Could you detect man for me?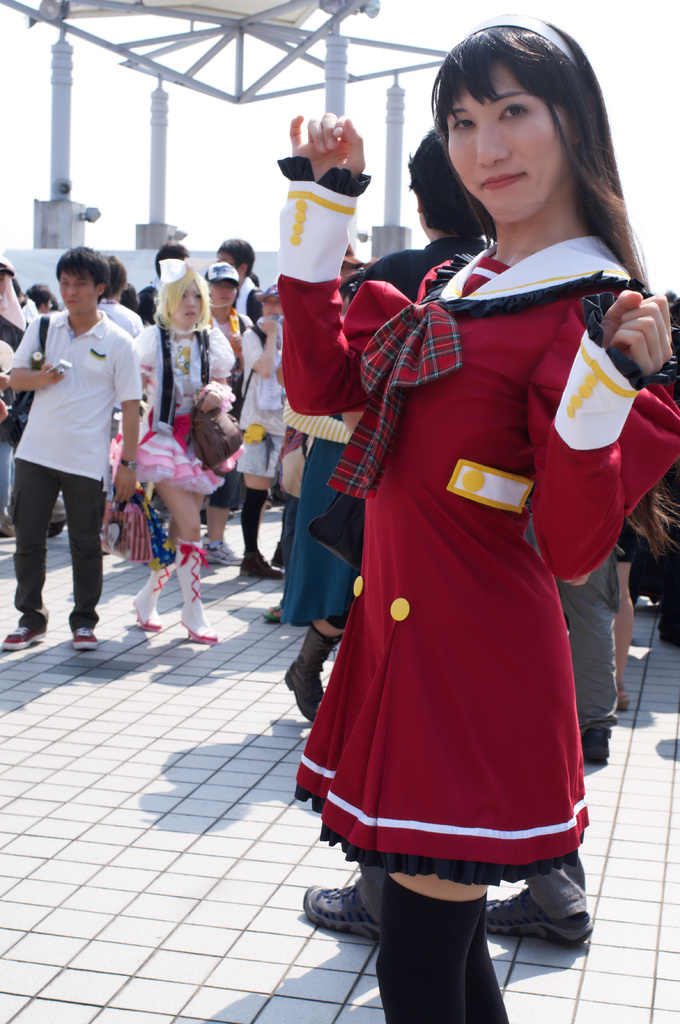
Detection result: (left=12, top=254, right=155, bottom=666).
